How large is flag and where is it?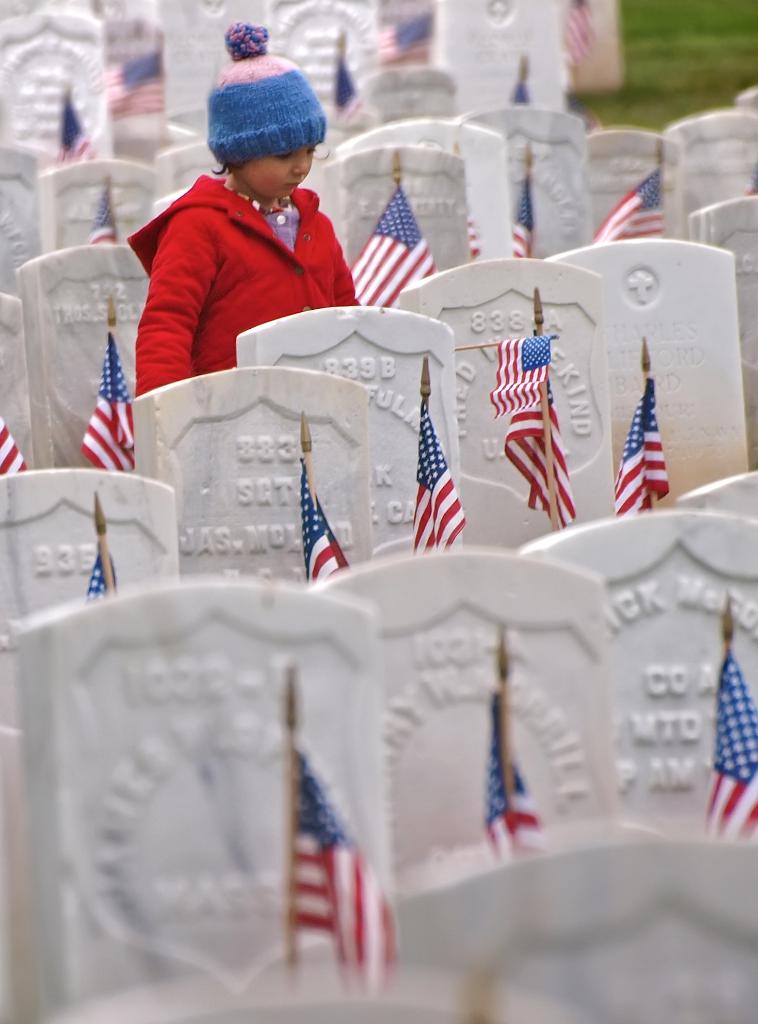
Bounding box: <region>463, 684, 542, 869</region>.
